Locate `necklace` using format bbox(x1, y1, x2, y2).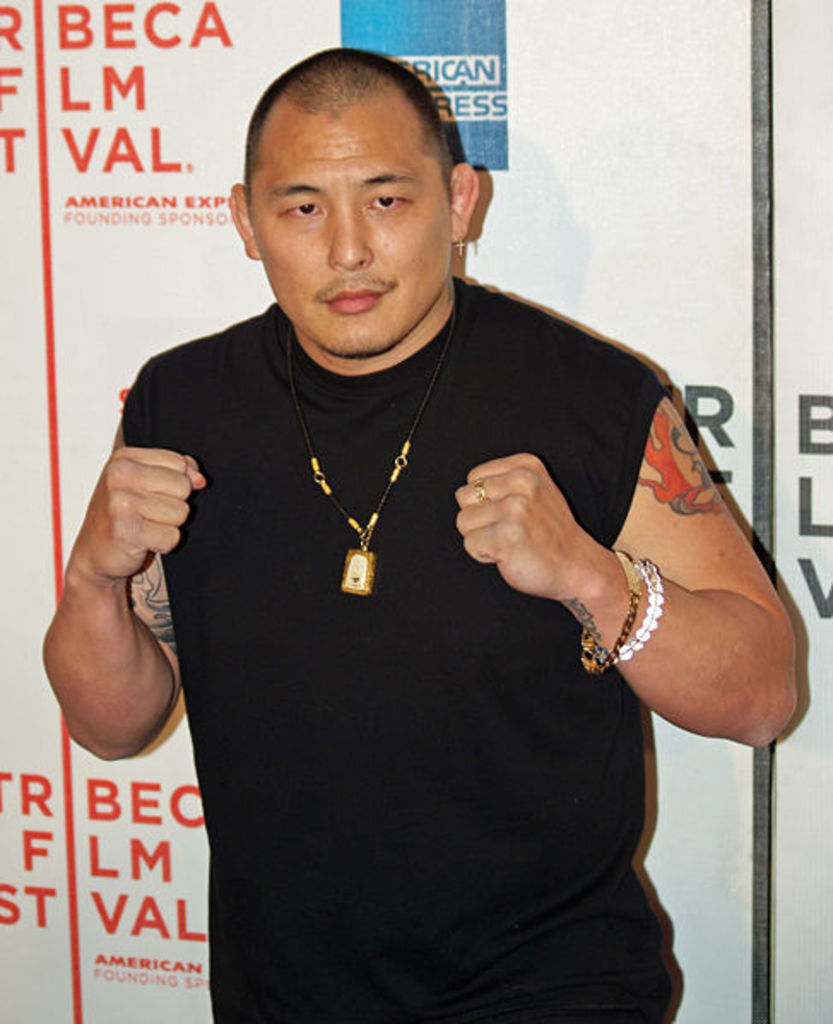
bbox(287, 356, 450, 610).
